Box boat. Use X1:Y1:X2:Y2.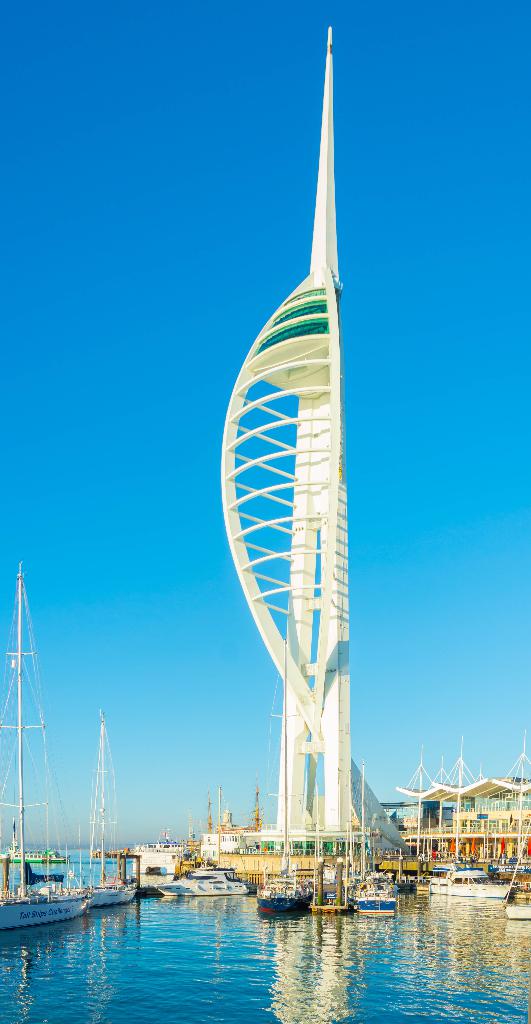
259:618:312:918.
